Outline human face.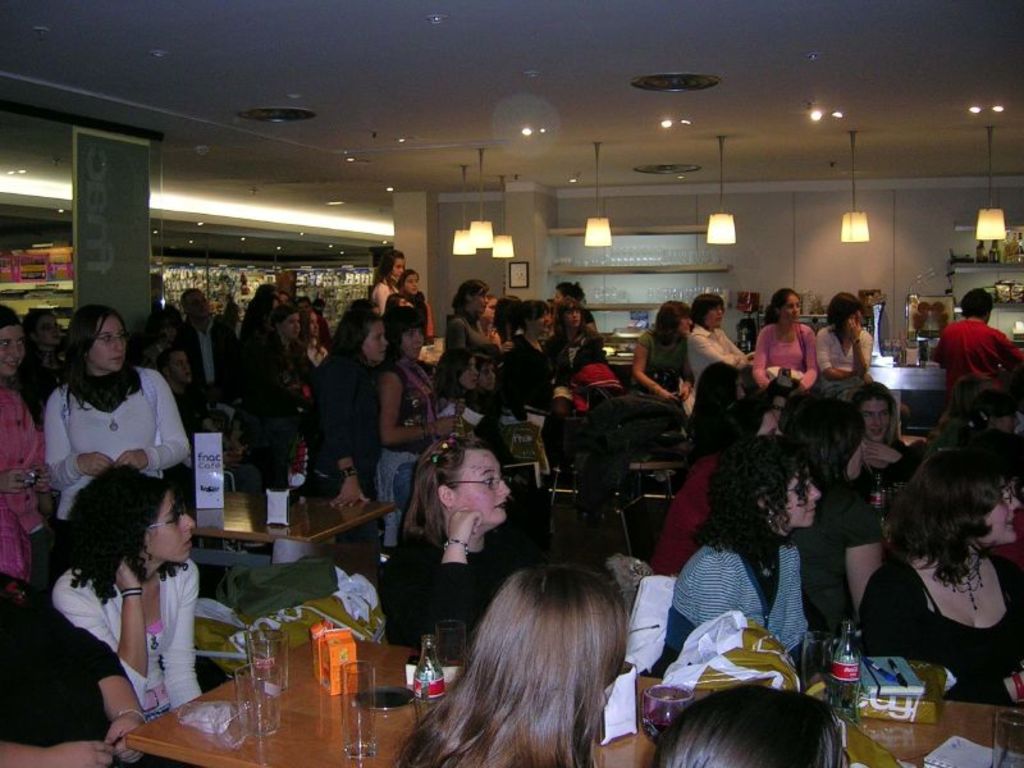
Outline: l=0, t=324, r=26, b=372.
